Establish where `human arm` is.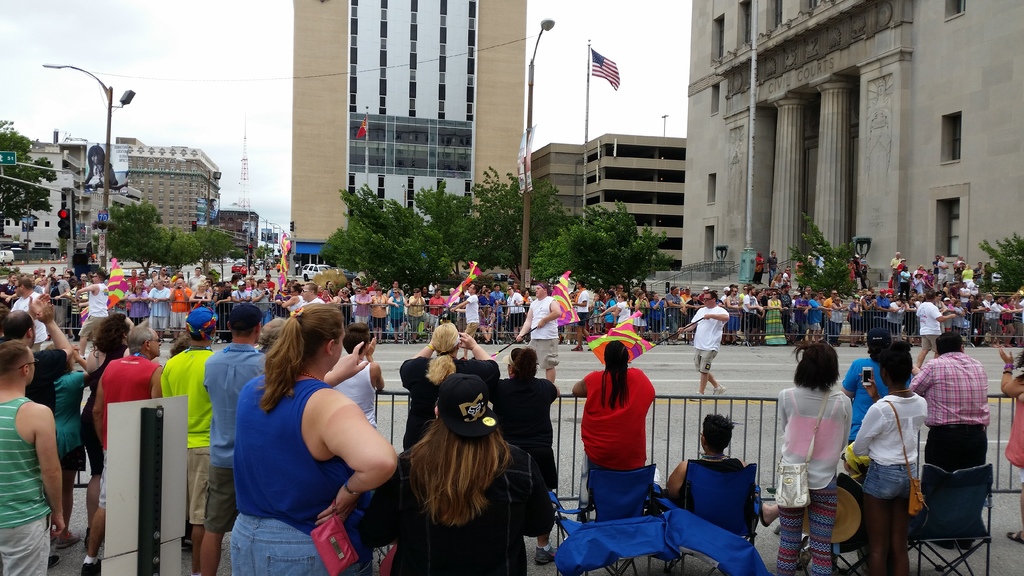
Established at {"x1": 316, "y1": 392, "x2": 399, "y2": 532}.
